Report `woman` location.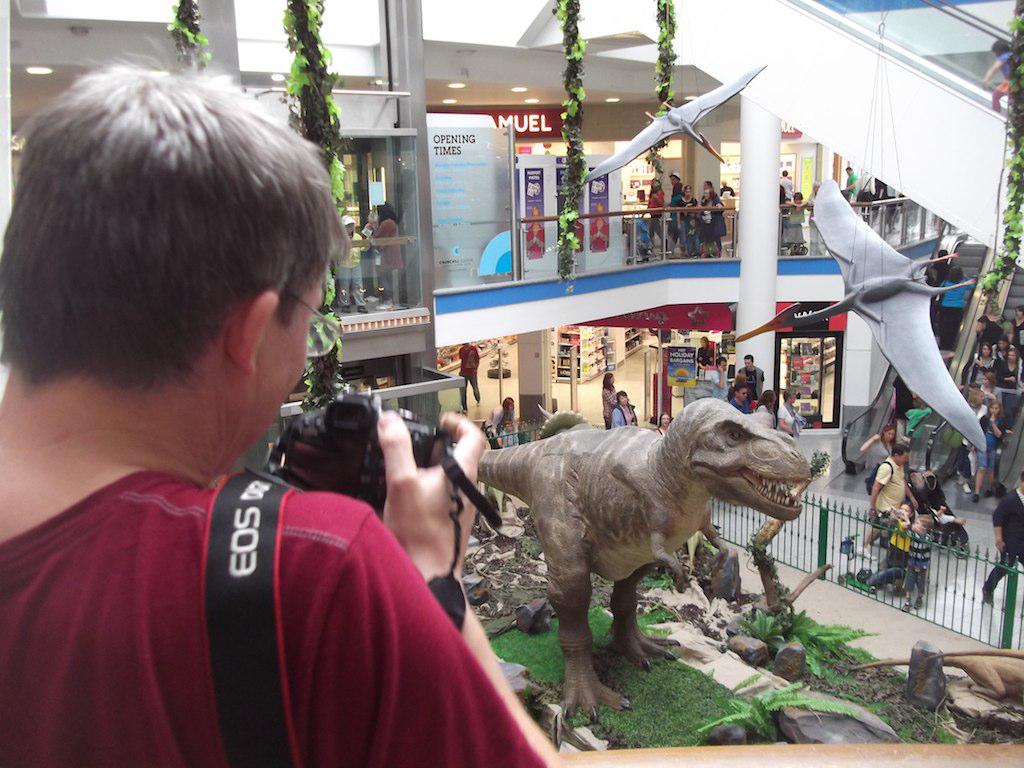
Report: (left=971, top=403, right=1006, bottom=503).
